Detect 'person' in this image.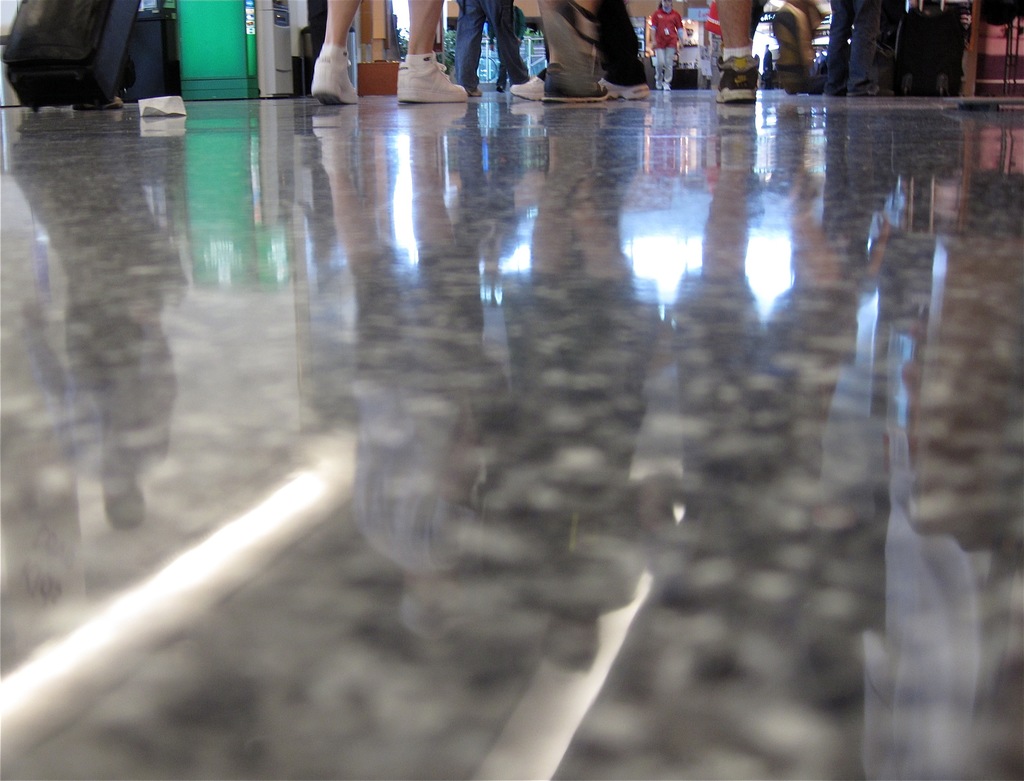
Detection: rect(489, 0, 529, 98).
